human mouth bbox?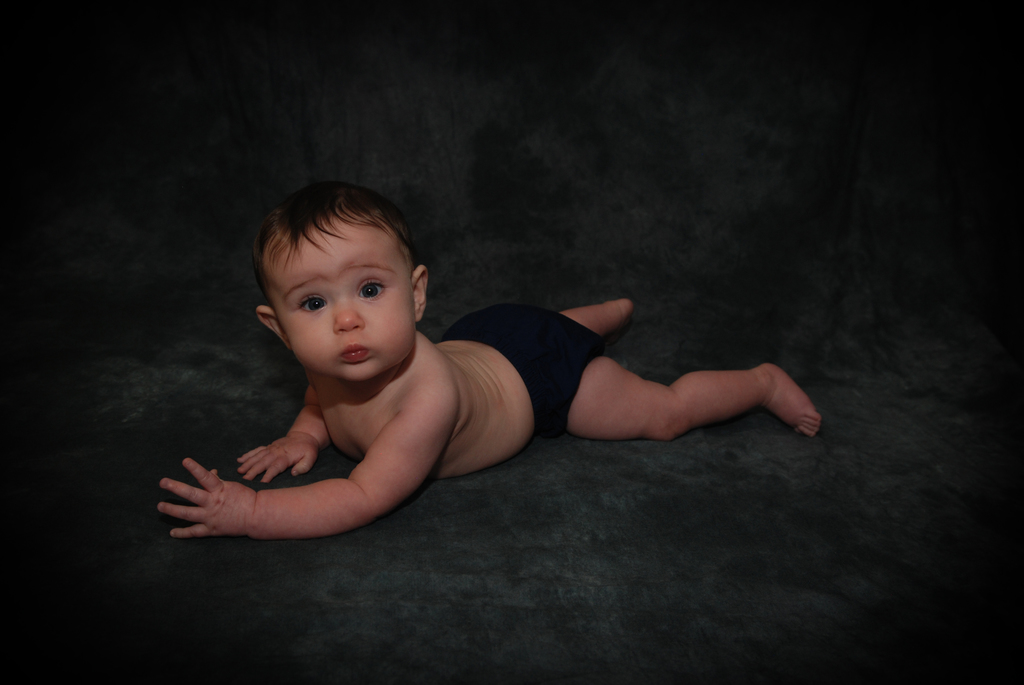
locate(340, 343, 371, 363)
